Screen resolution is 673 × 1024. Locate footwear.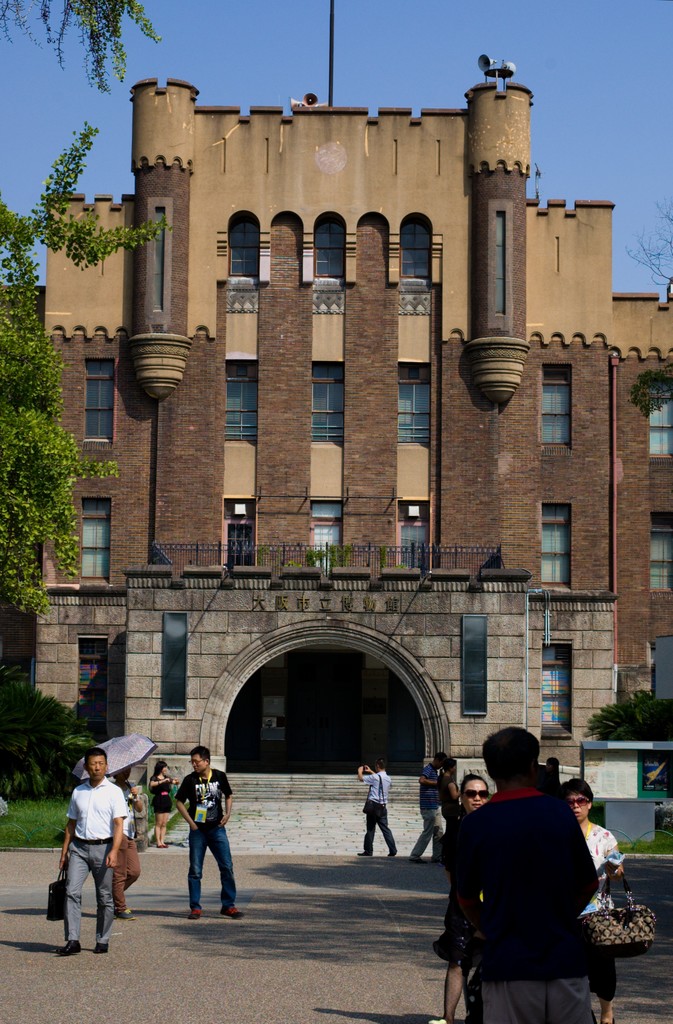
187:906:207:920.
